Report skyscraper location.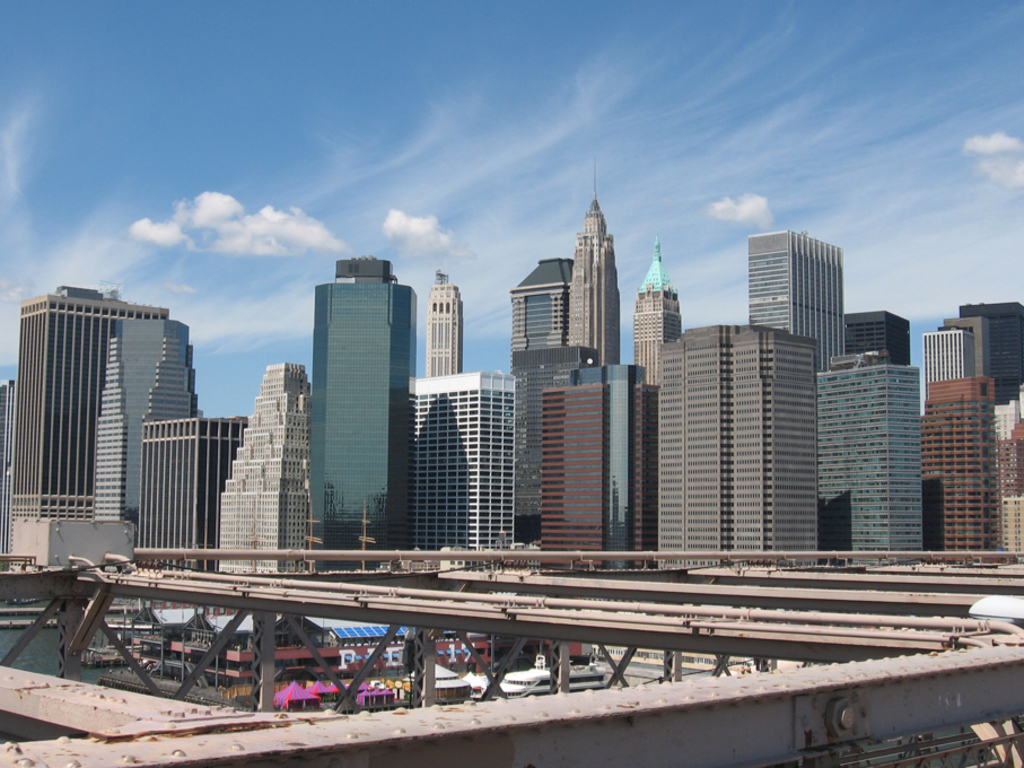
Report: 0 376 12 553.
